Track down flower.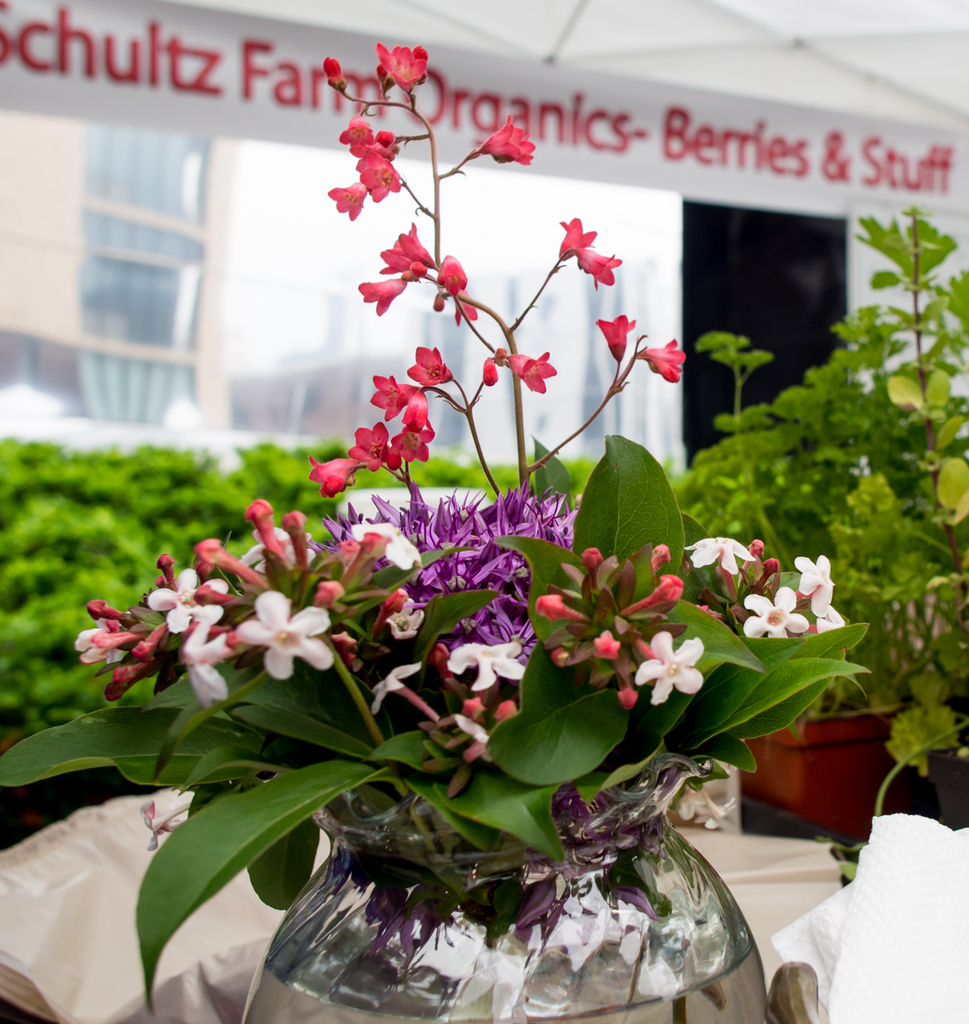
Tracked to bbox=(637, 332, 681, 385).
